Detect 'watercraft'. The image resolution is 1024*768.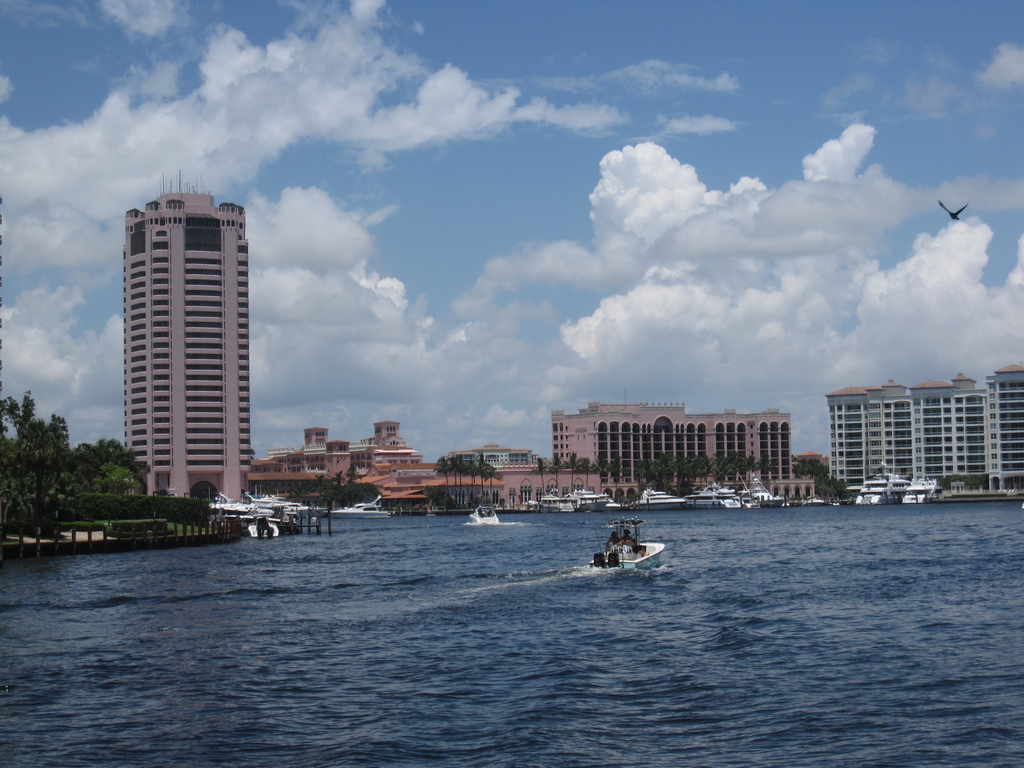
{"x1": 579, "y1": 525, "x2": 675, "y2": 585}.
